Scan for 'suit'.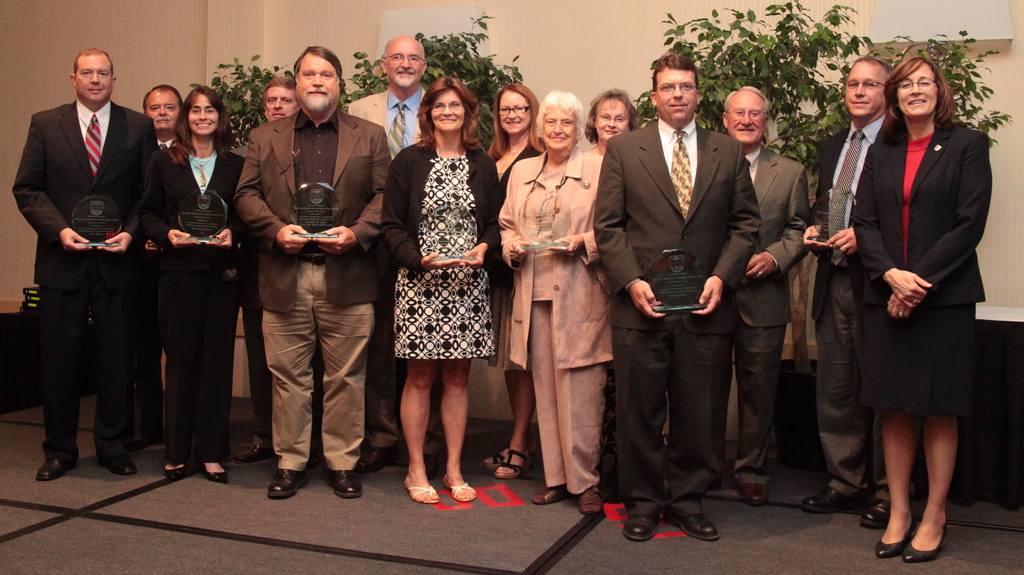
Scan result: 385:133:502:272.
